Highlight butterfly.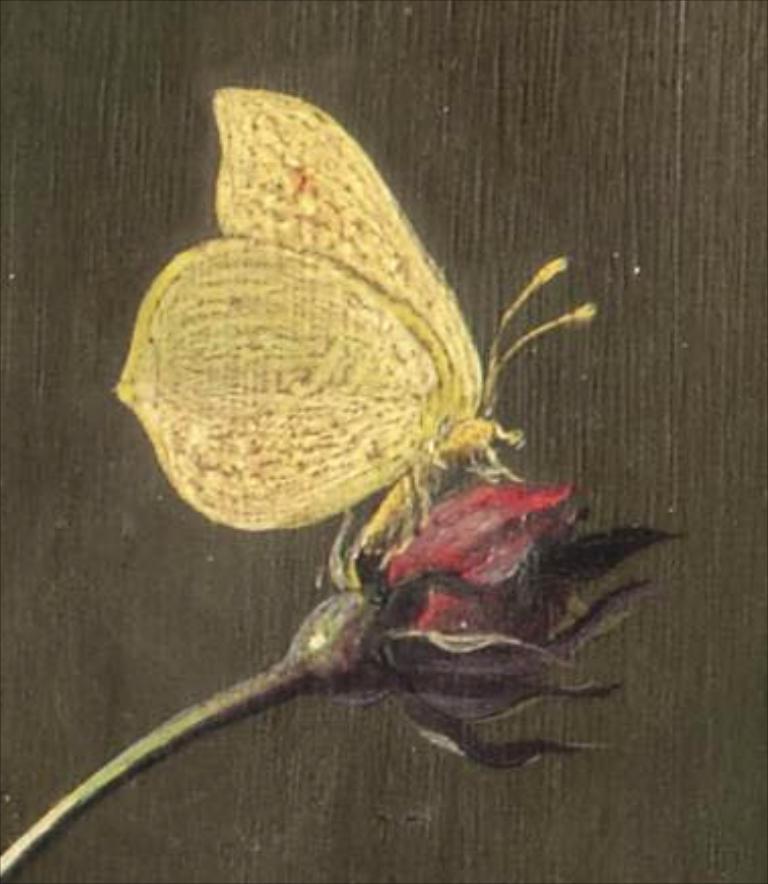
Highlighted region: [x1=126, y1=73, x2=624, y2=581].
